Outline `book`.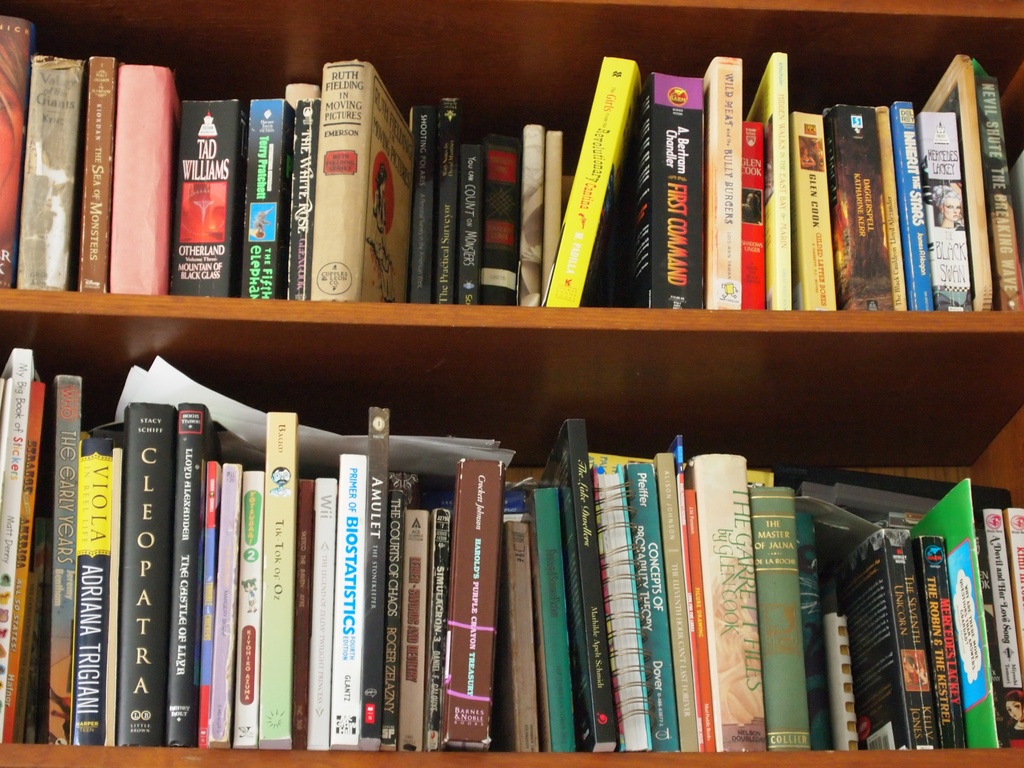
Outline: <region>237, 99, 284, 301</region>.
